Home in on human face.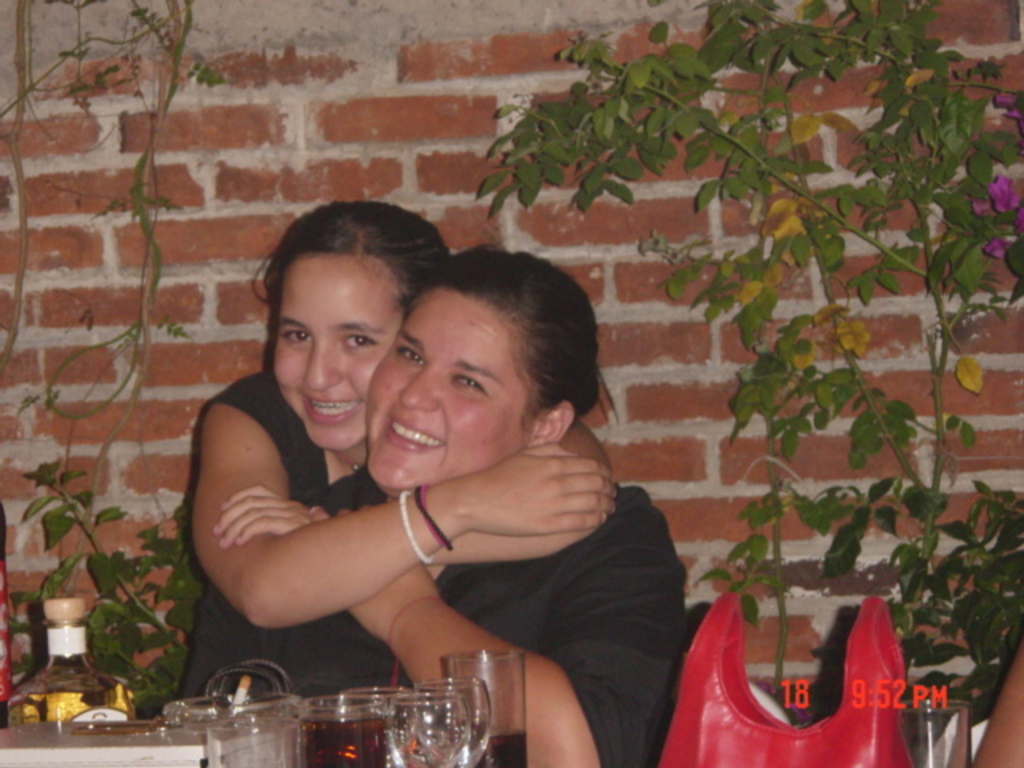
Homed in at [277,254,400,445].
